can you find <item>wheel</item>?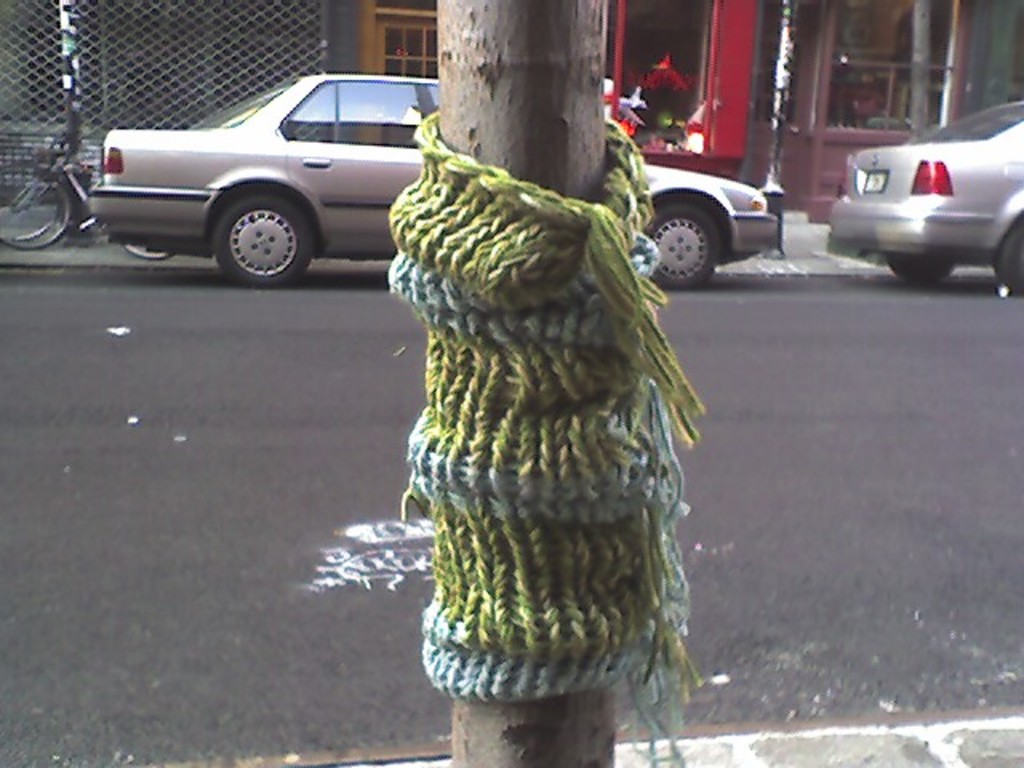
Yes, bounding box: <bbox>654, 184, 744, 274</bbox>.
